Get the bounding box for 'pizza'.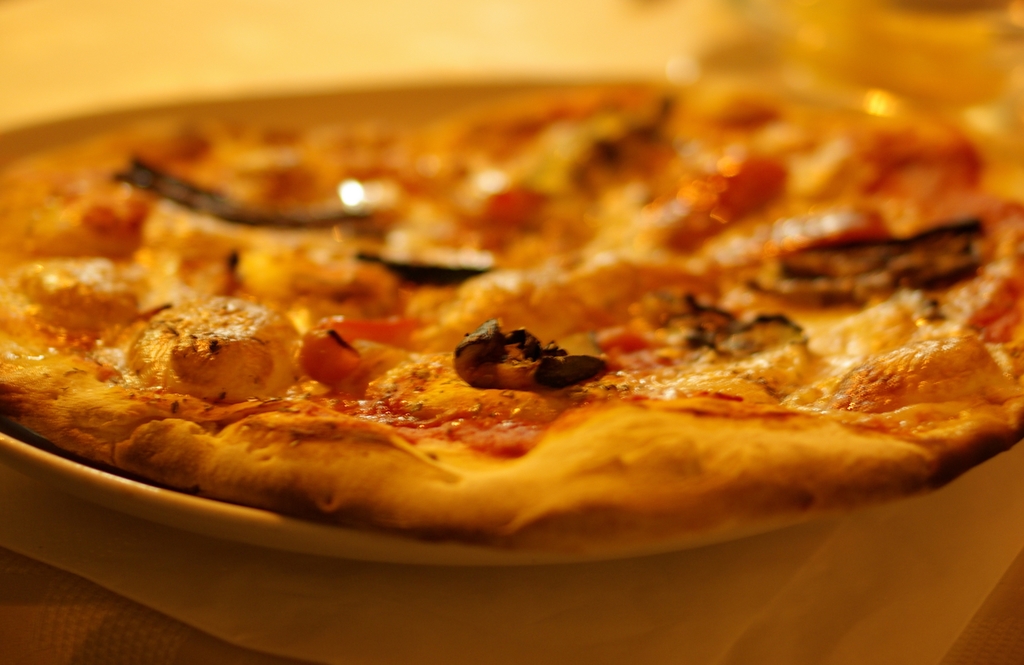
(0, 73, 1023, 550).
